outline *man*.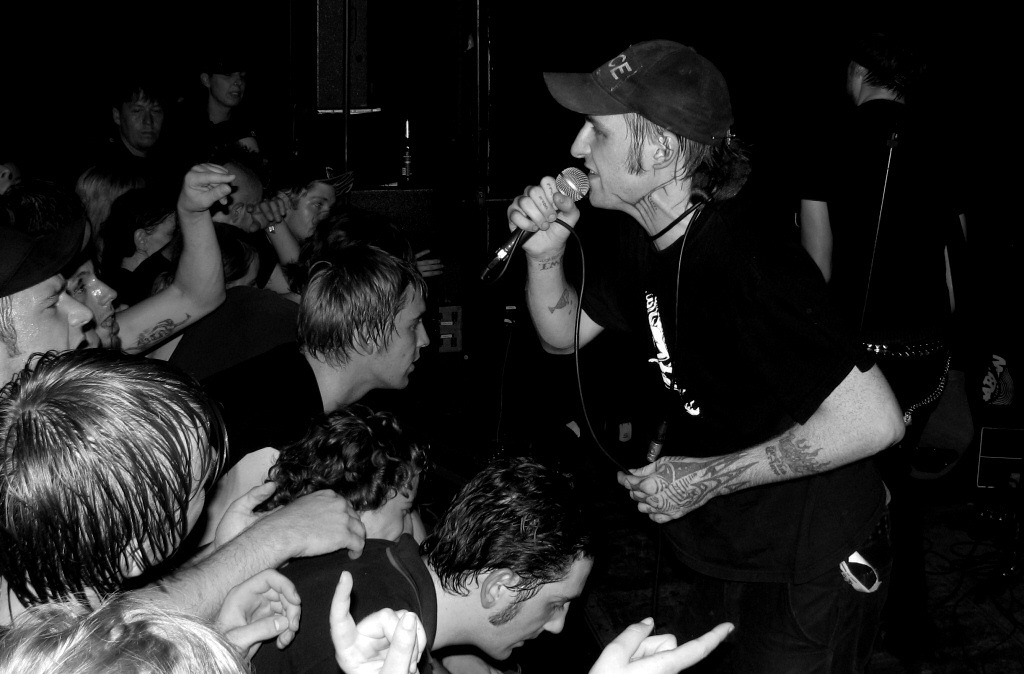
Outline: <box>60,52,193,252</box>.
